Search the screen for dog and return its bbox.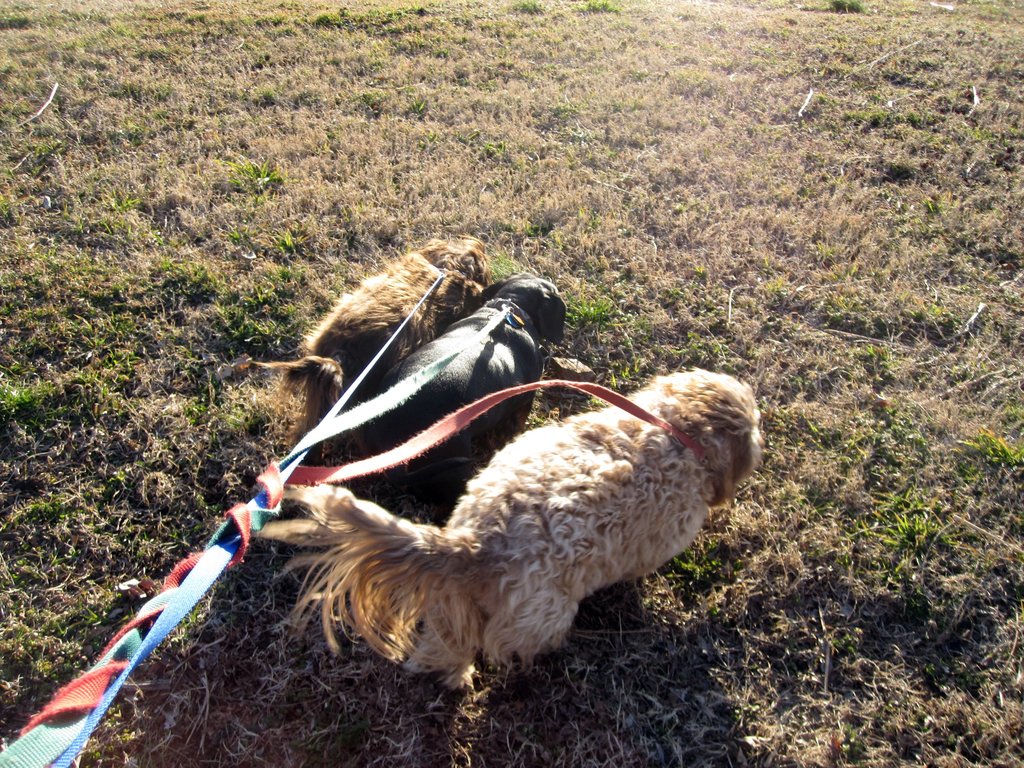
Found: locate(248, 228, 485, 451).
